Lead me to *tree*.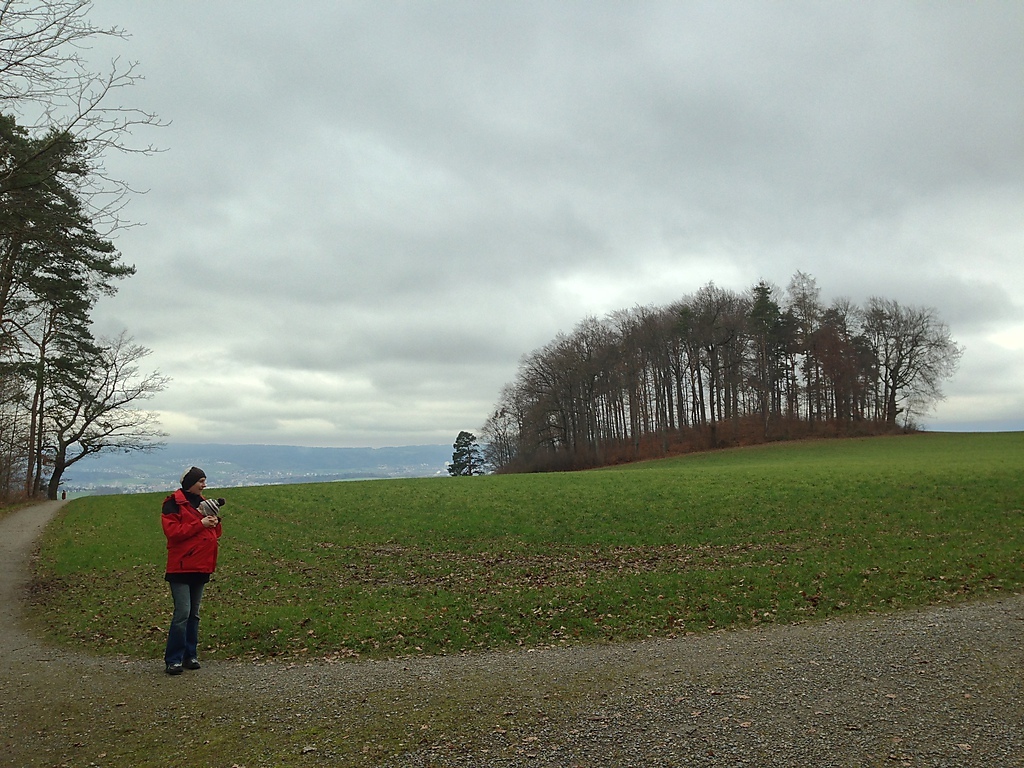
Lead to [left=0, top=260, right=175, bottom=502].
